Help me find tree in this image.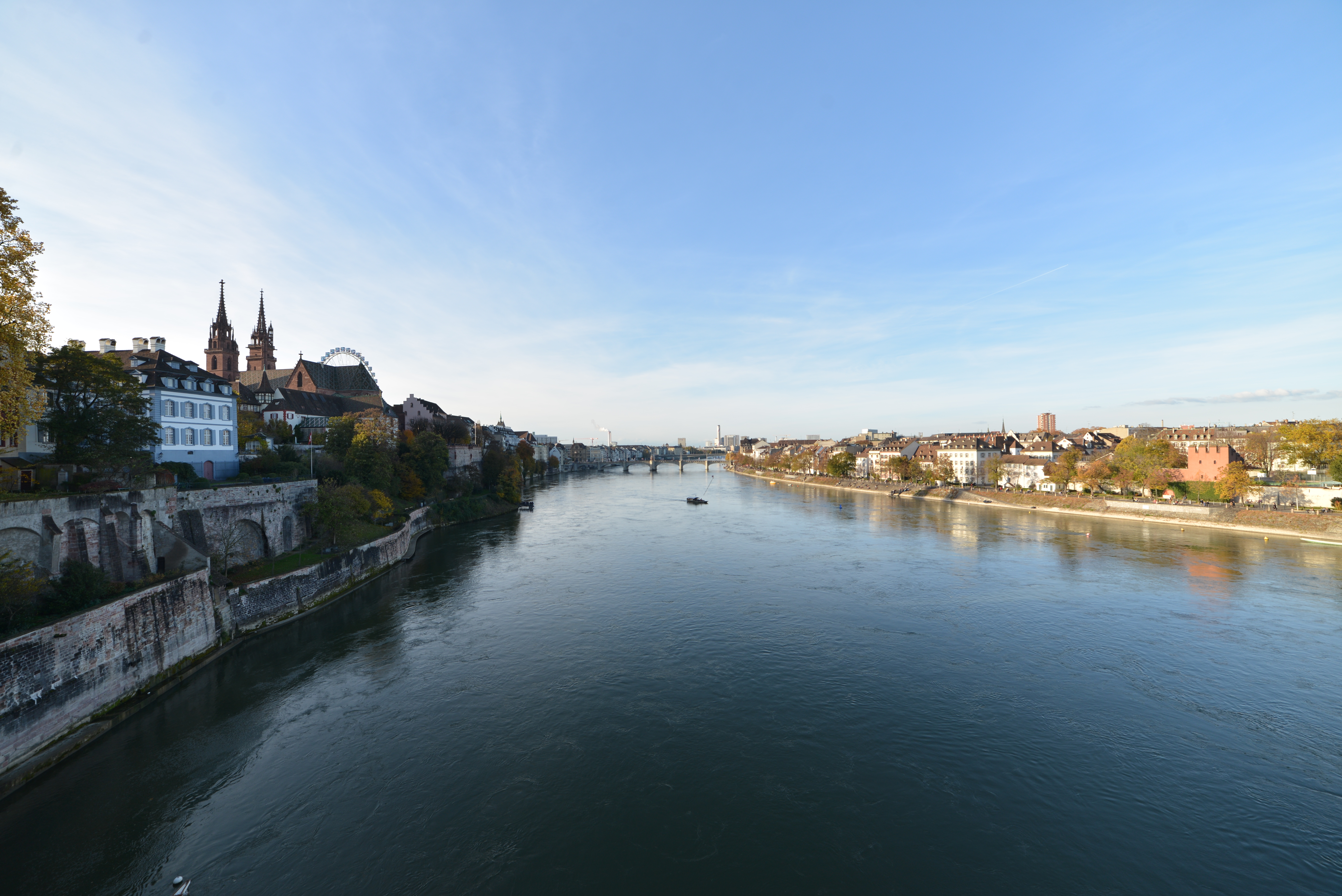
Found it: bbox(247, 96, 269, 111).
